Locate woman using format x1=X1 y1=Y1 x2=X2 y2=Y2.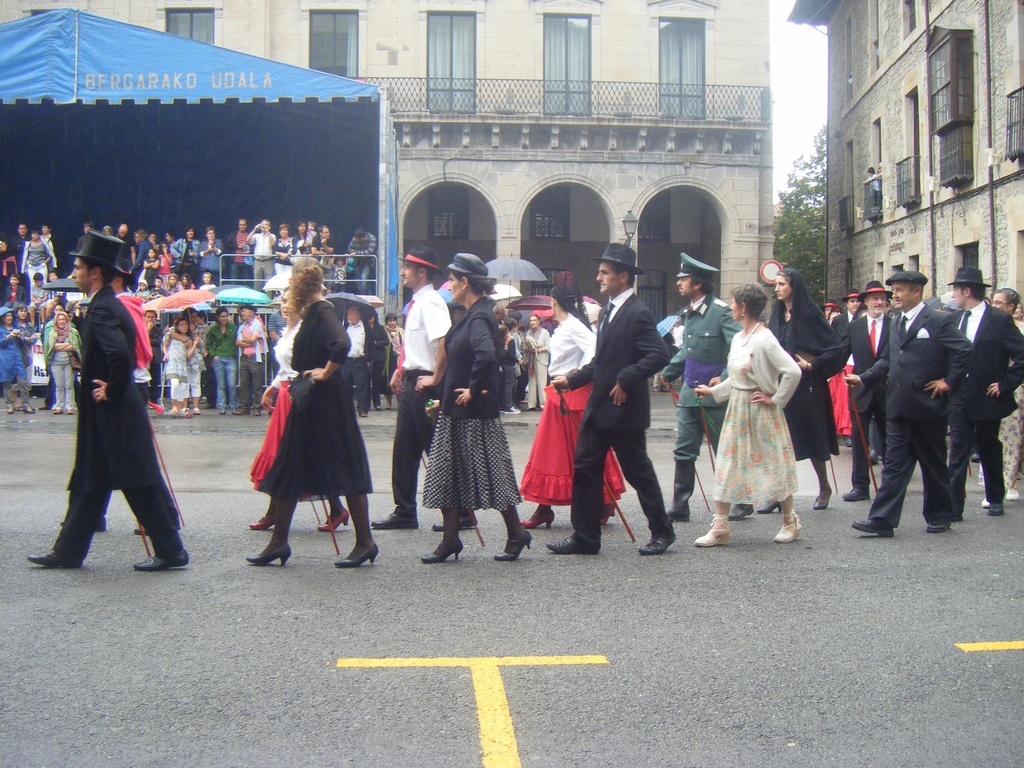
x1=824 y1=308 x2=858 y2=442.
